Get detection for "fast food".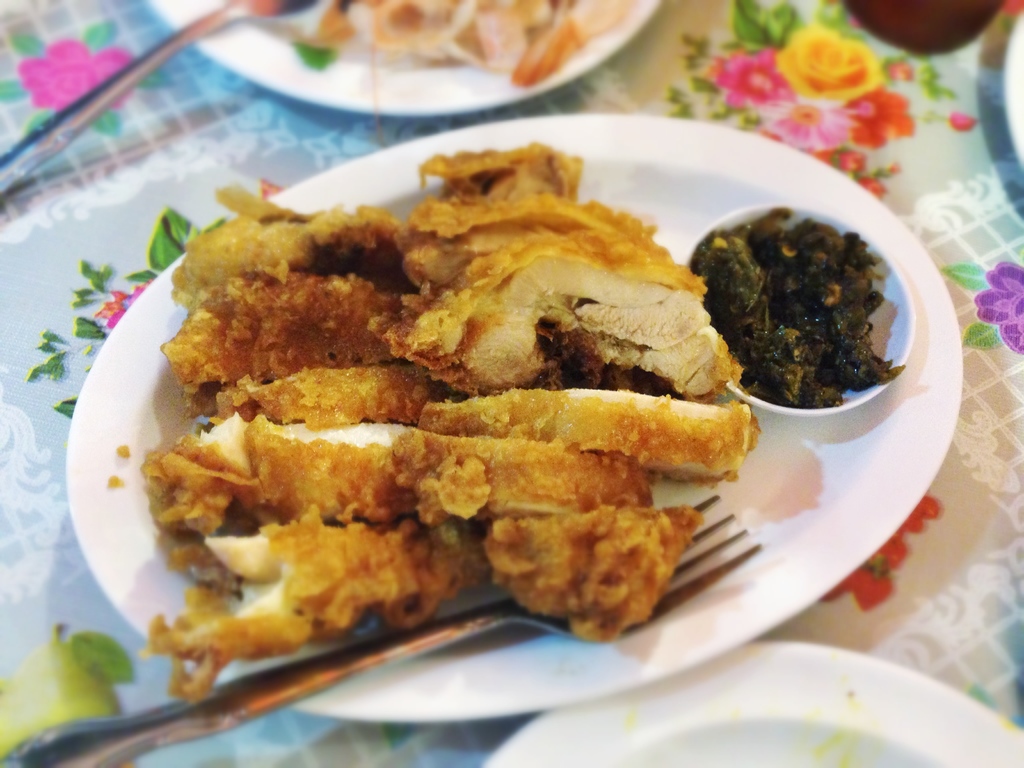
Detection: {"left": 416, "top": 391, "right": 762, "bottom": 486}.
